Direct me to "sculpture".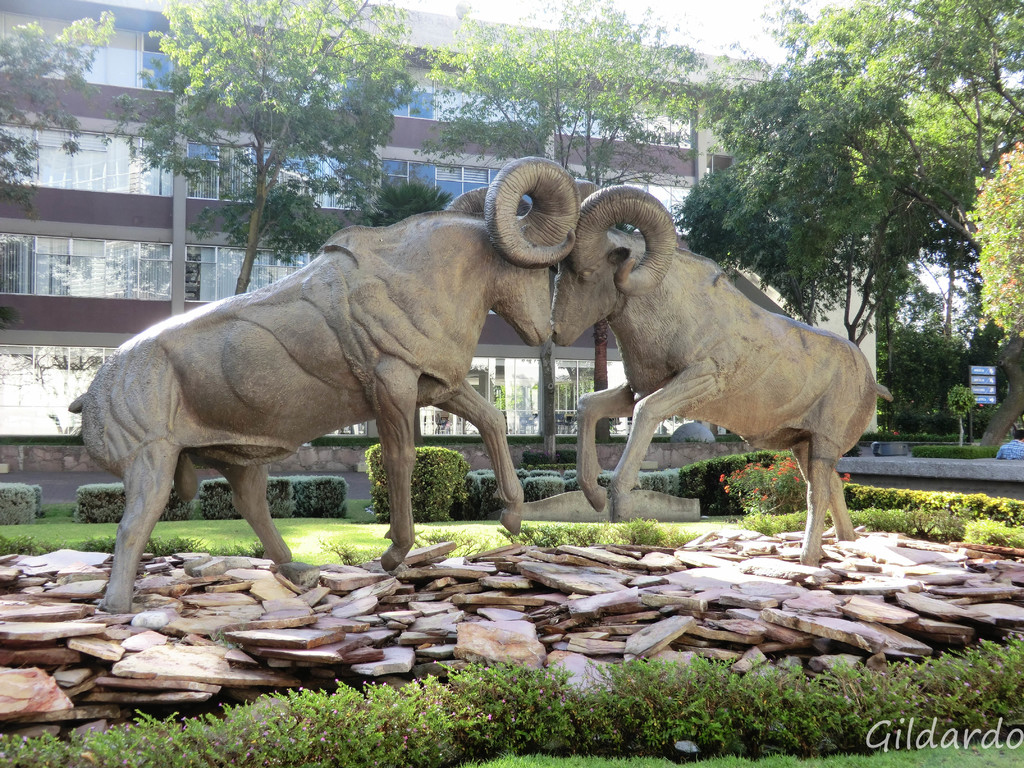
Direction: 67,157,582,617.
